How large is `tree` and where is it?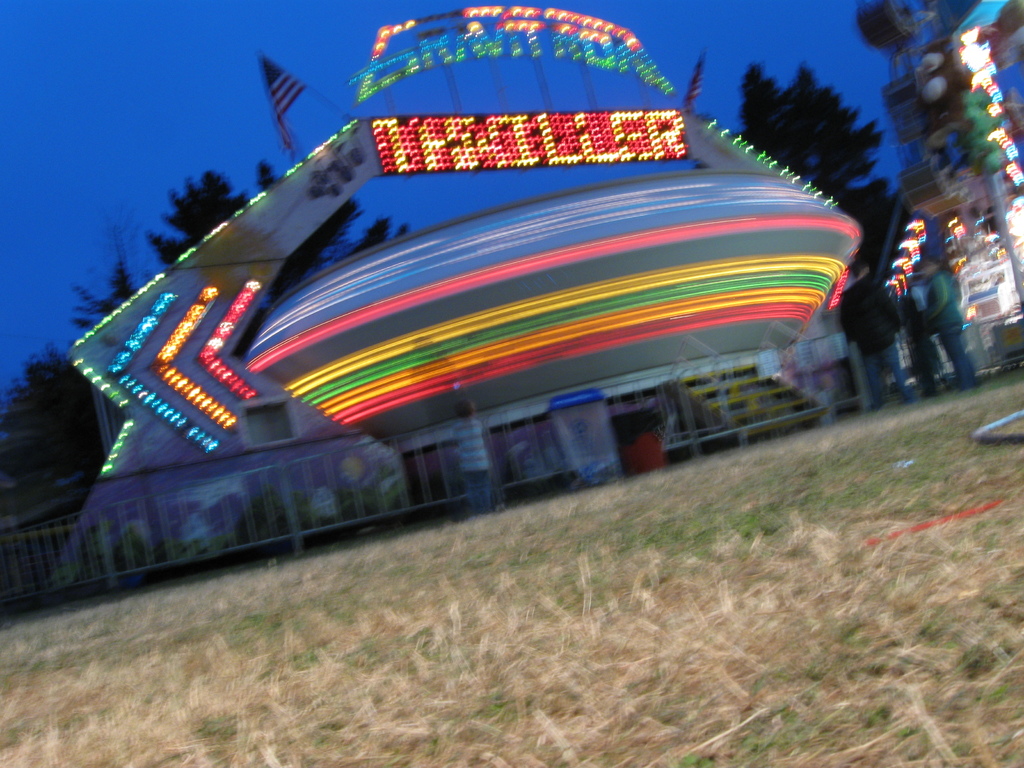
Bounding box: 709, 55, 894, 180.
